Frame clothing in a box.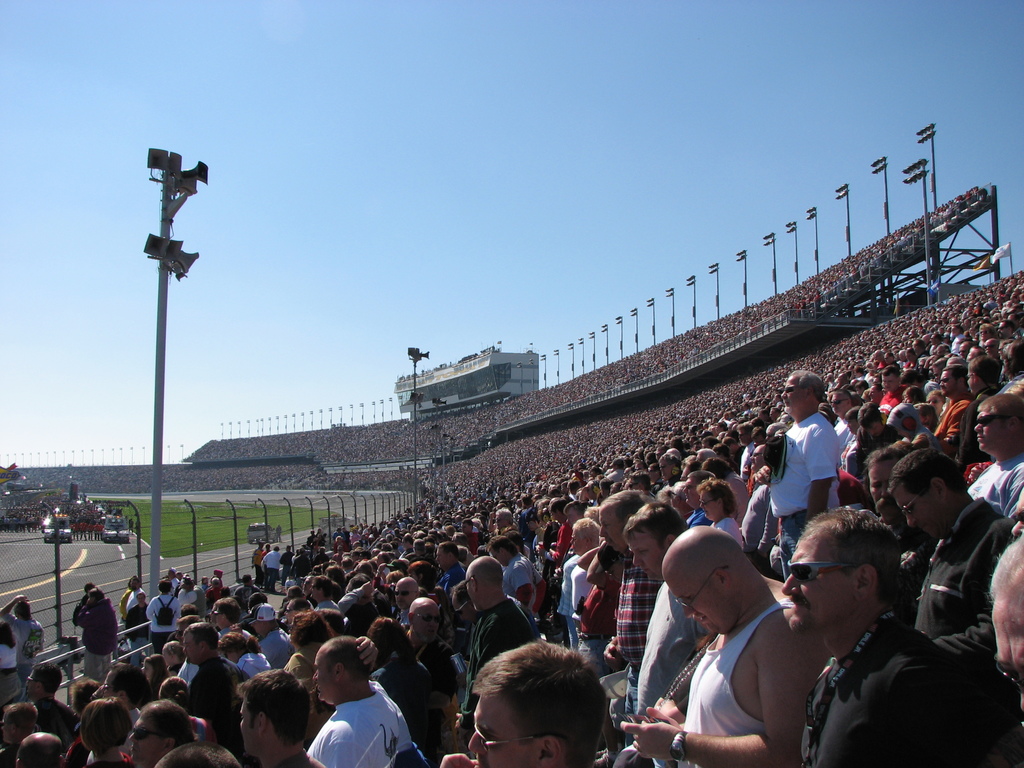
557/550/580/631.
